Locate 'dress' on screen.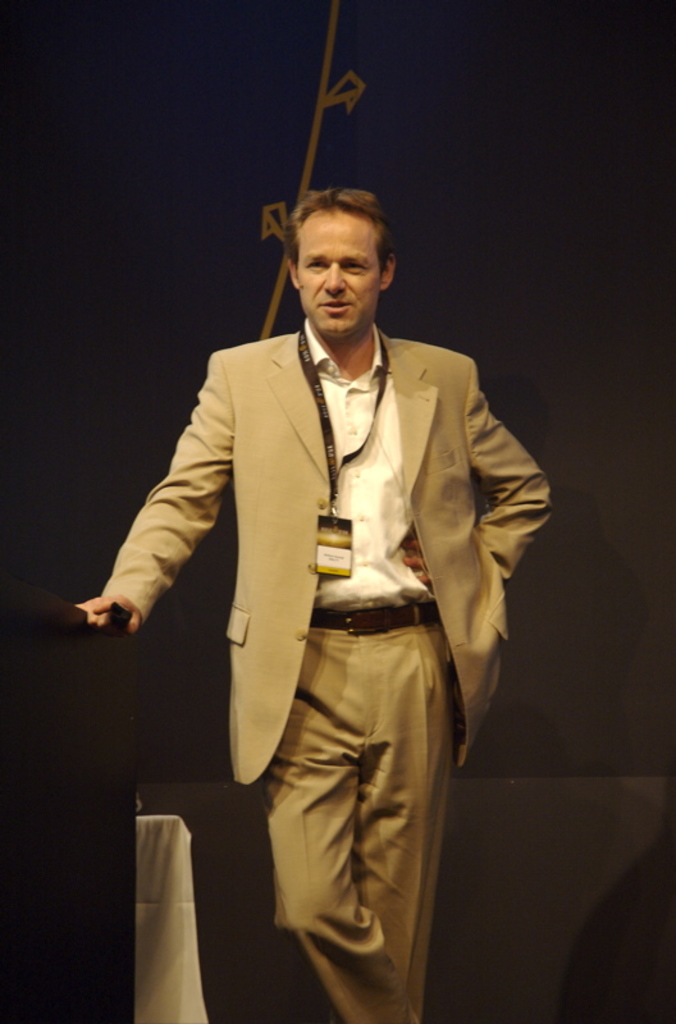
On screen at box(96, 316, 552, 790).
